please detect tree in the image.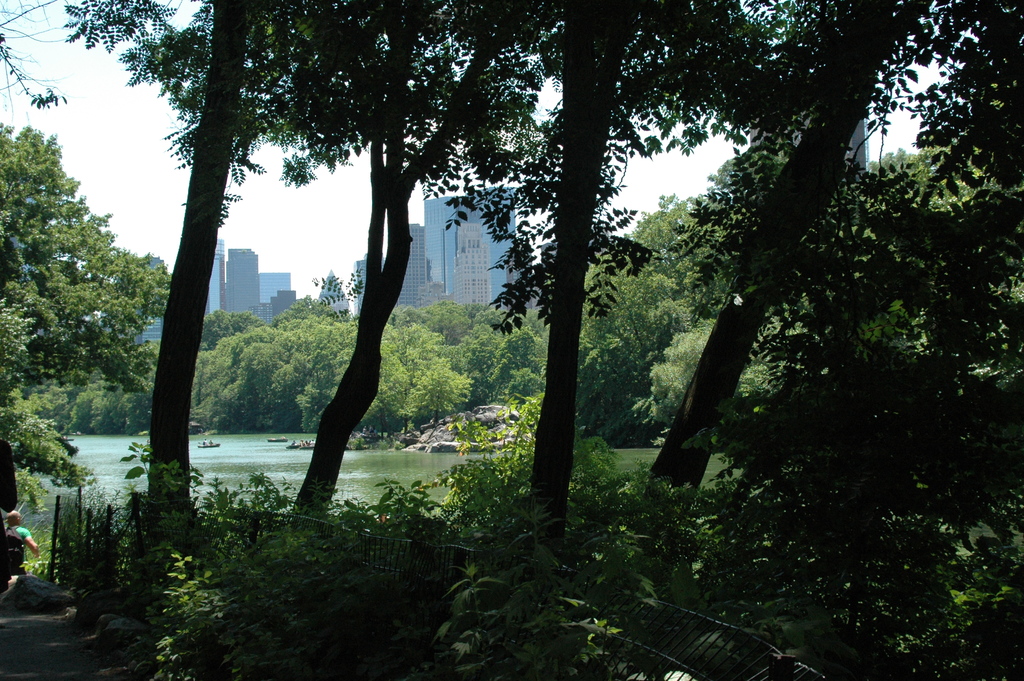
box=[443, 302, 495, 342].
